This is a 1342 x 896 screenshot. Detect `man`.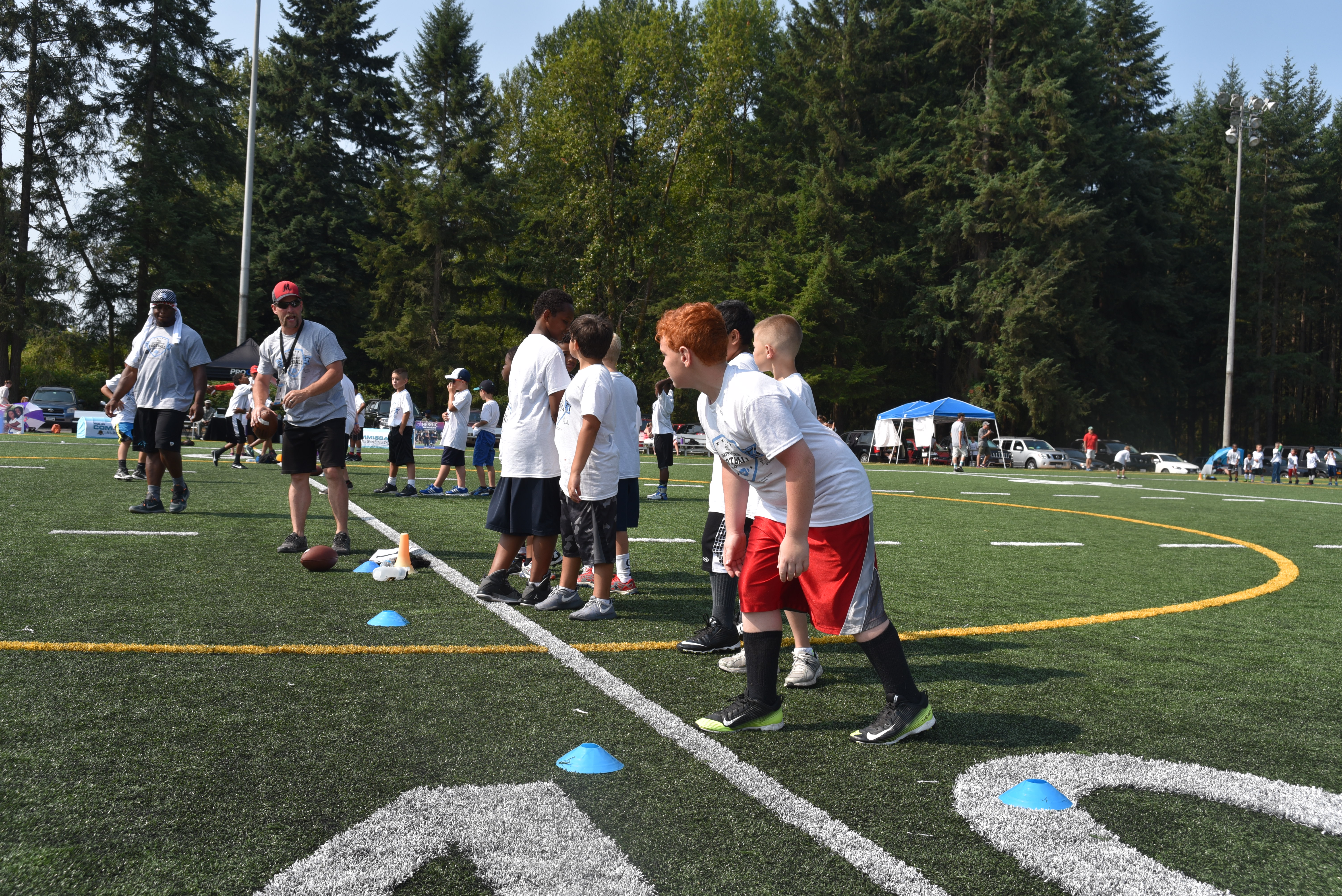
(left=22, top=81, right=33, bottom=108).
